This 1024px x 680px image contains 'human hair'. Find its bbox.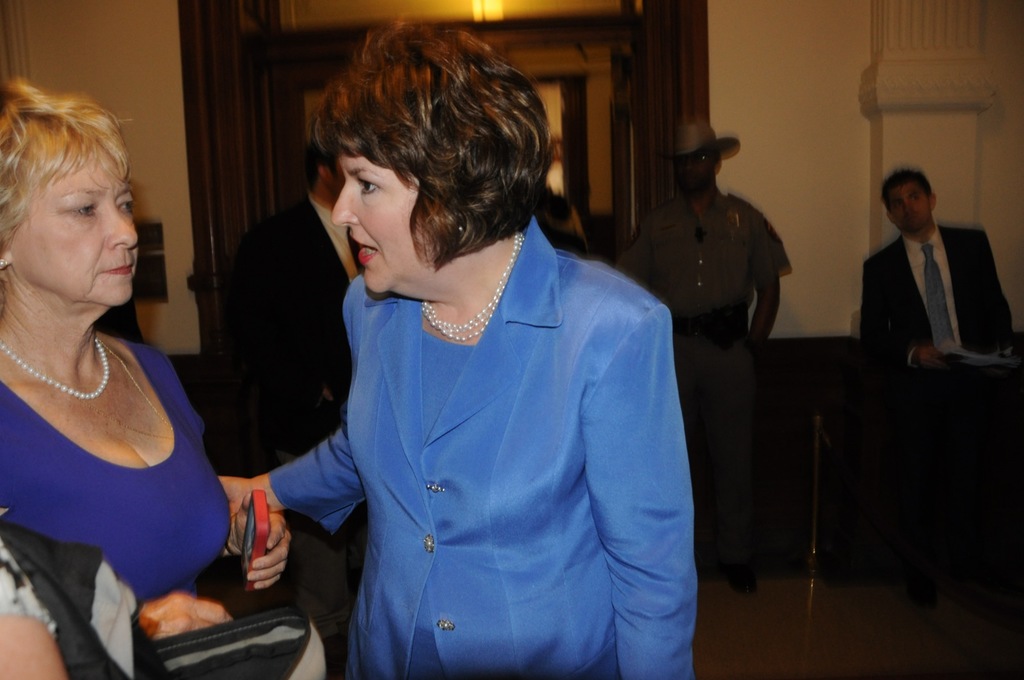
[0,80,137,254].
